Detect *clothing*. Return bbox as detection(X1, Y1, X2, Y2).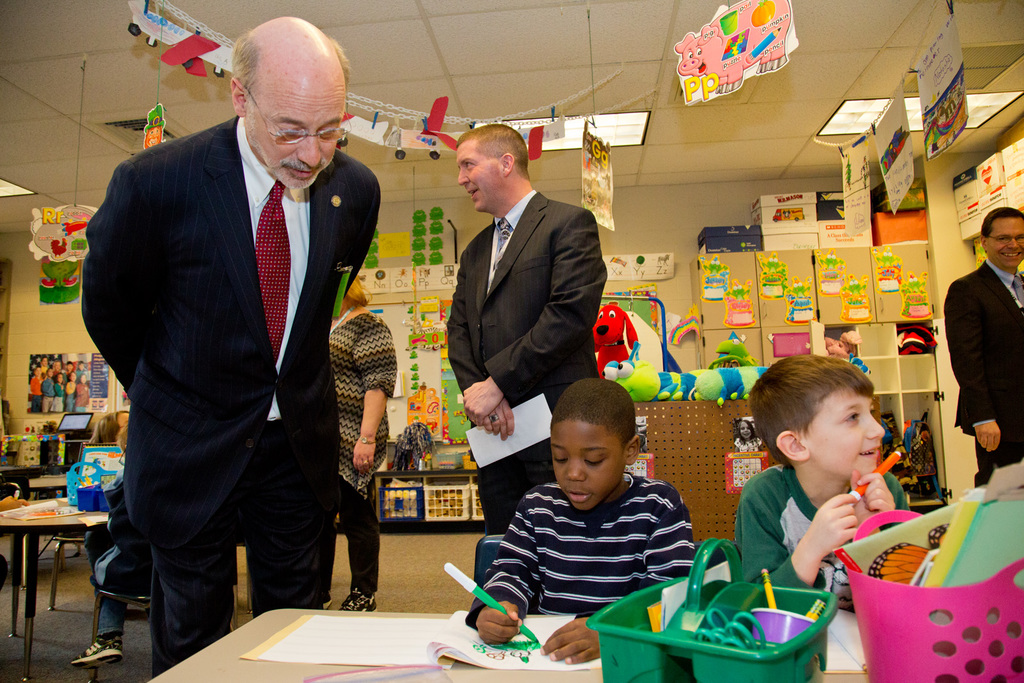
detection(448, 188, 608, 536).
